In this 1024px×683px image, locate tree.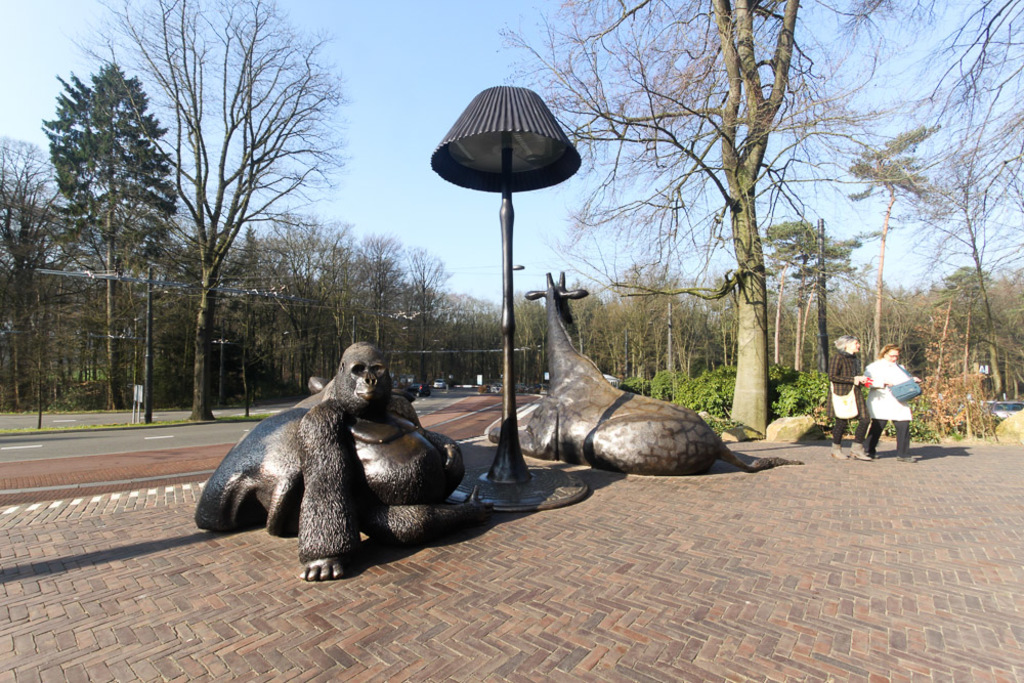
Bounding box: 37 60 179 413.
